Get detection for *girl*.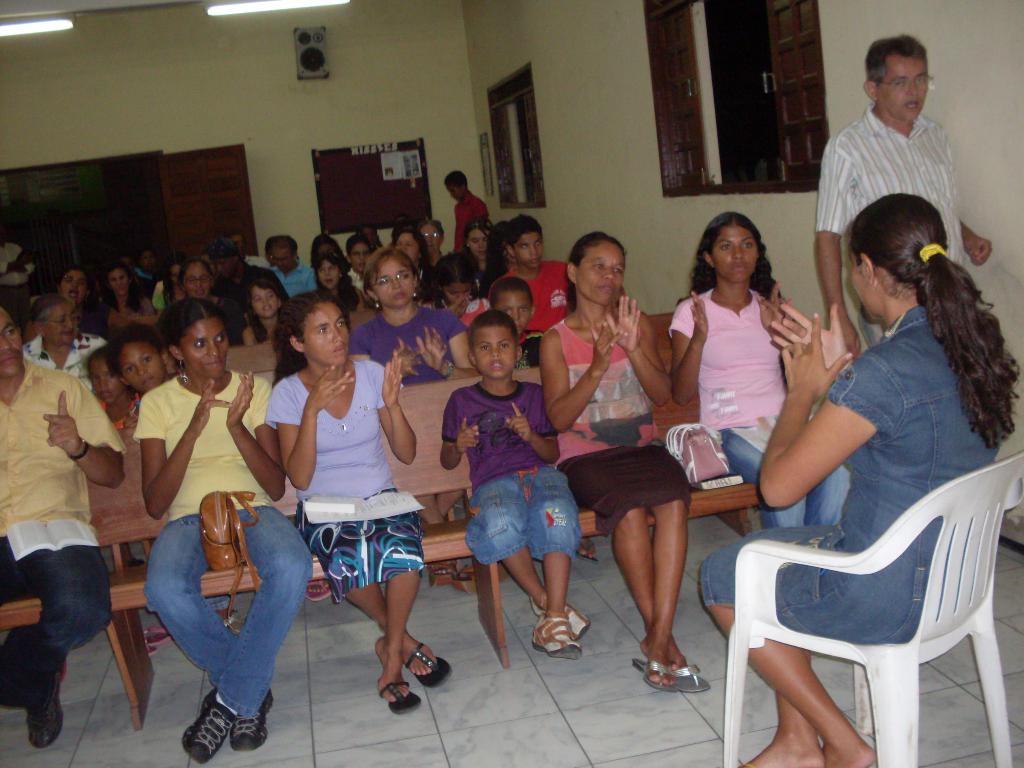
Detection: 668,208,852,525.
